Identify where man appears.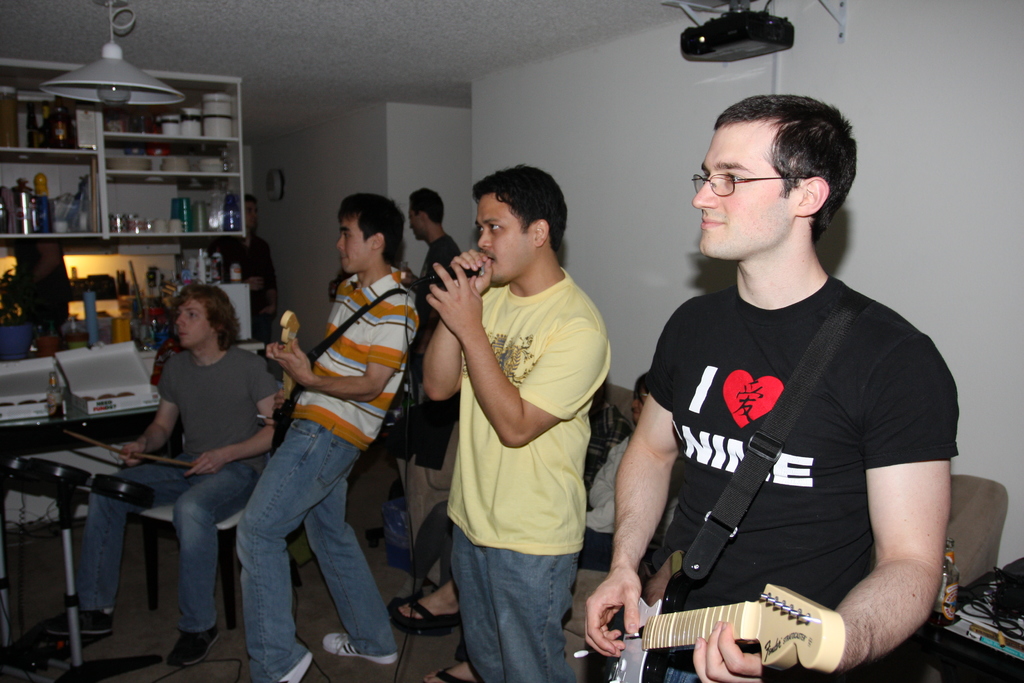
Appears at (left=237, top=192, right=286, bottom=384).
